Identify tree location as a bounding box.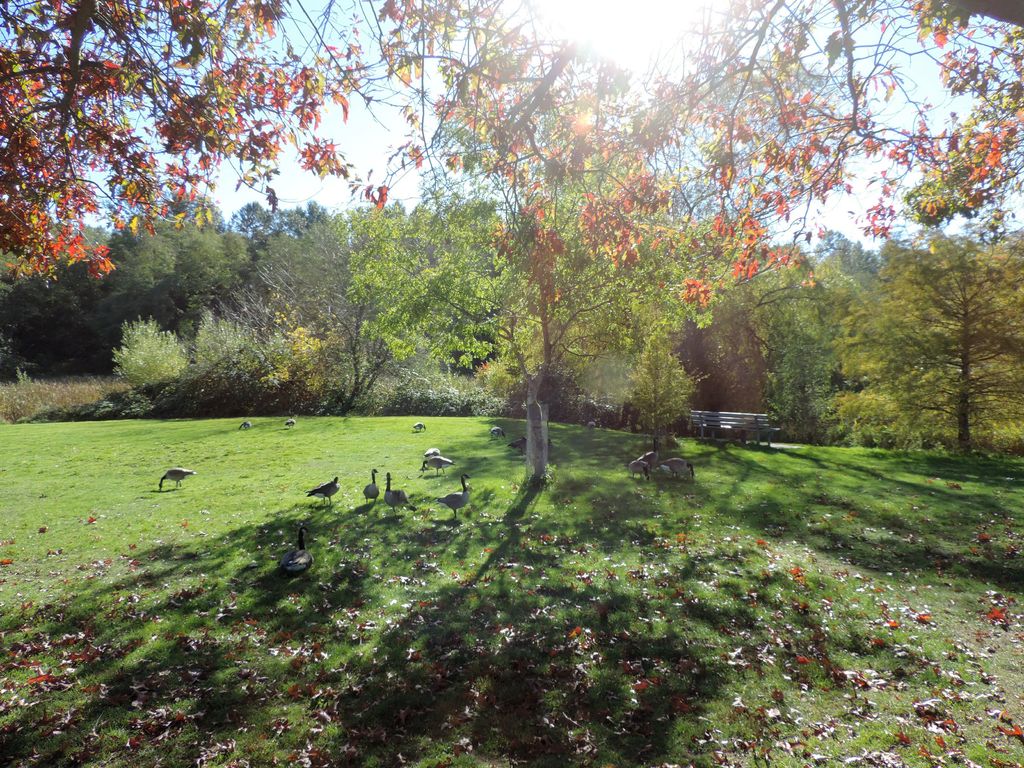
Rect(329, 76, 724, 477).
